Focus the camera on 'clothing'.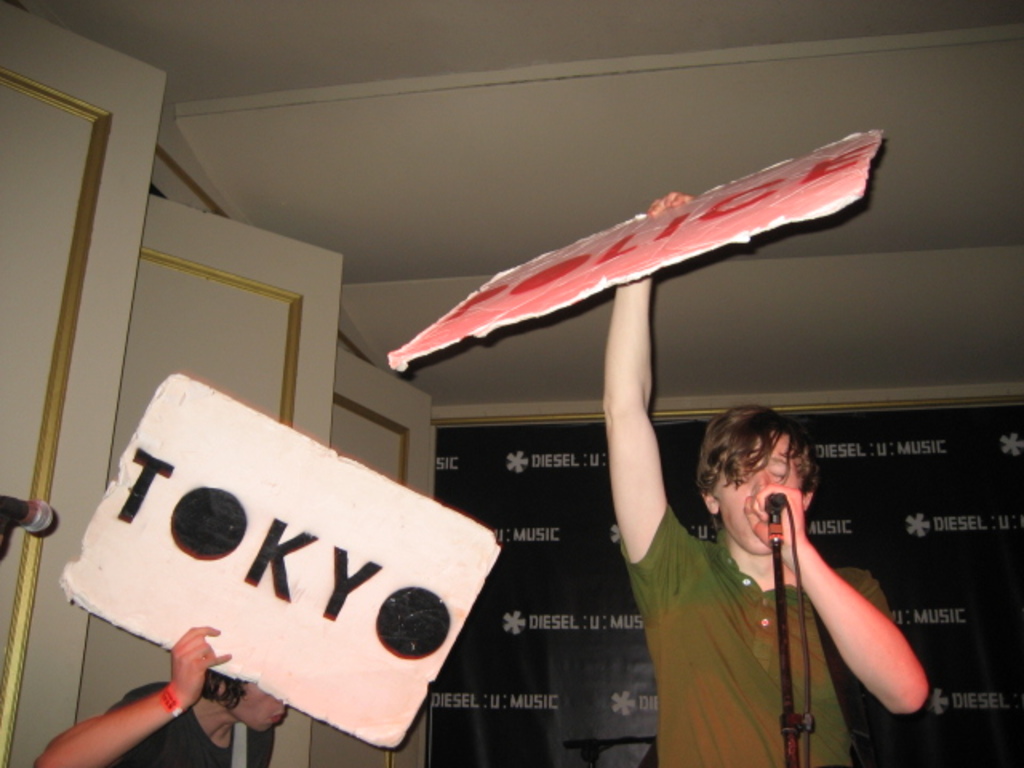
Focus region: (613, 506, 894, 766).
